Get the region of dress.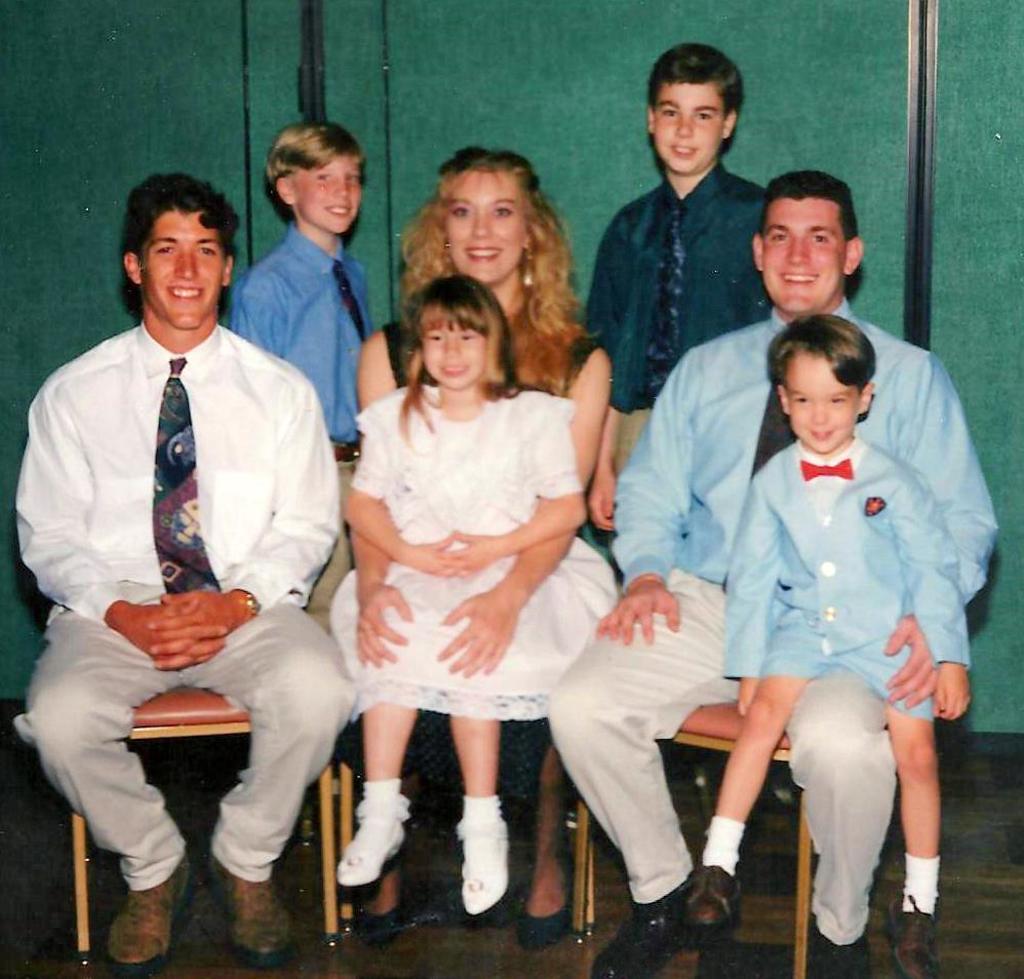
{"x1": 331, "y1": 381, "x2": 618, "y2": 730}.
